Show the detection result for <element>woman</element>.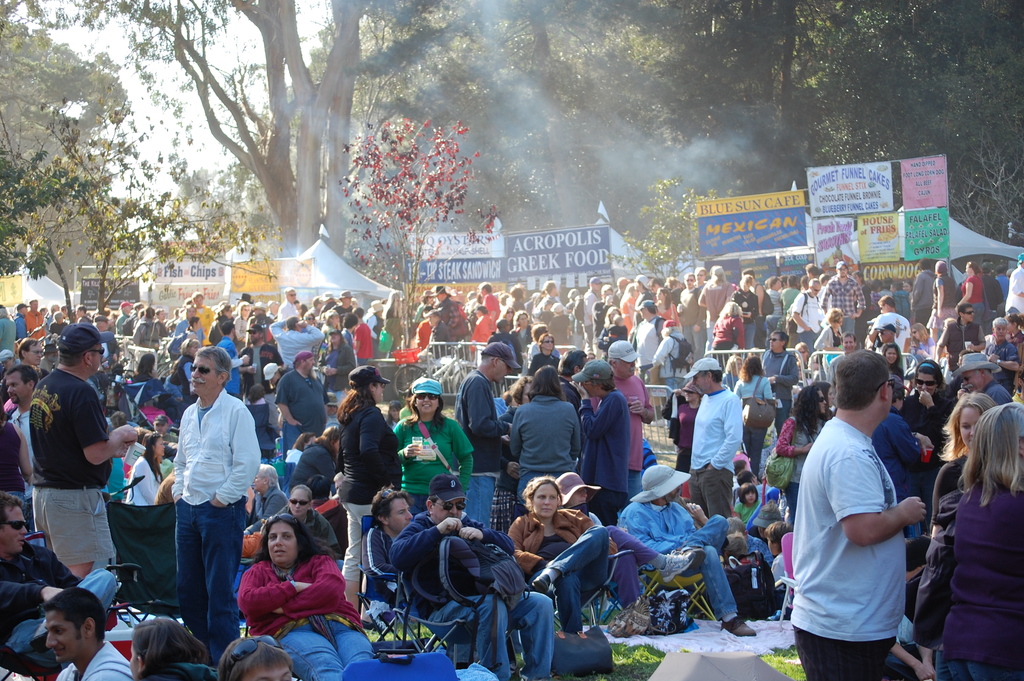
504 474 609 634.
